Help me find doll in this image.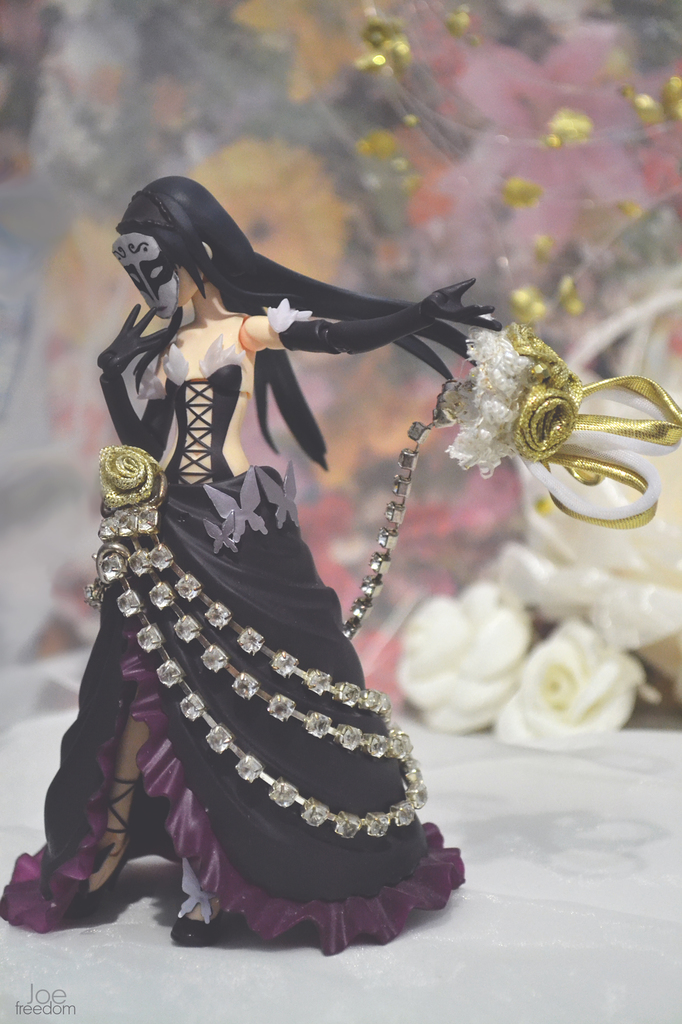
Found it: (34,150,514,982).
